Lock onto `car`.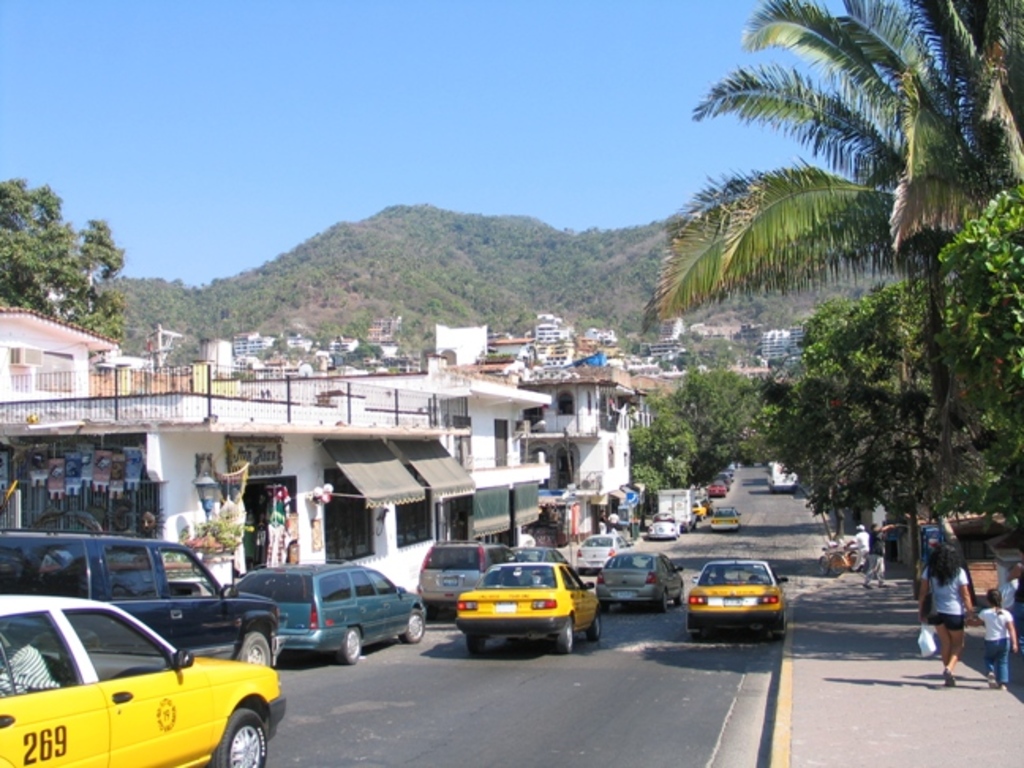
Locked: x1=237 y1=569 x2=420 y2=661.
